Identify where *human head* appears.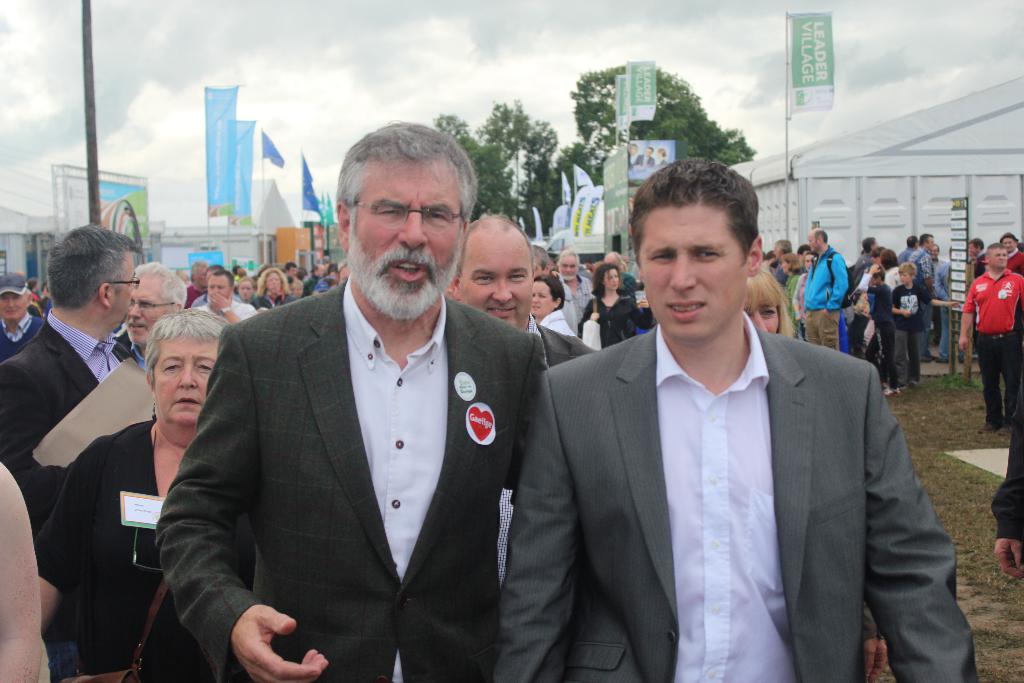
Appears at [left=285, top=278, right=307, bottom=304].
